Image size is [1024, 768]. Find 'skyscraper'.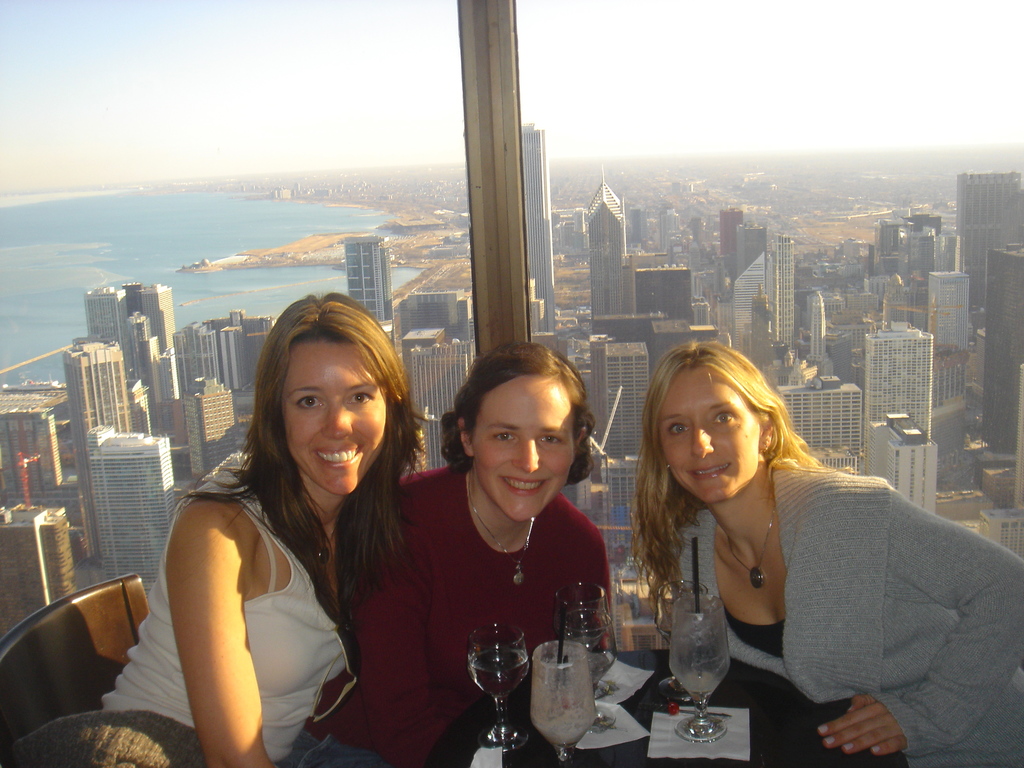
[91,422,178,585].
